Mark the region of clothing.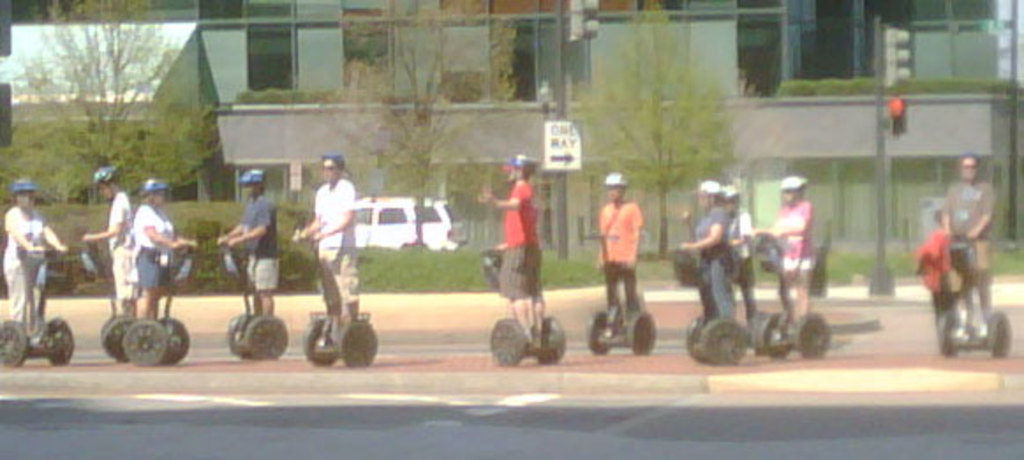
Region: rect(590, 171, 650, 314).
